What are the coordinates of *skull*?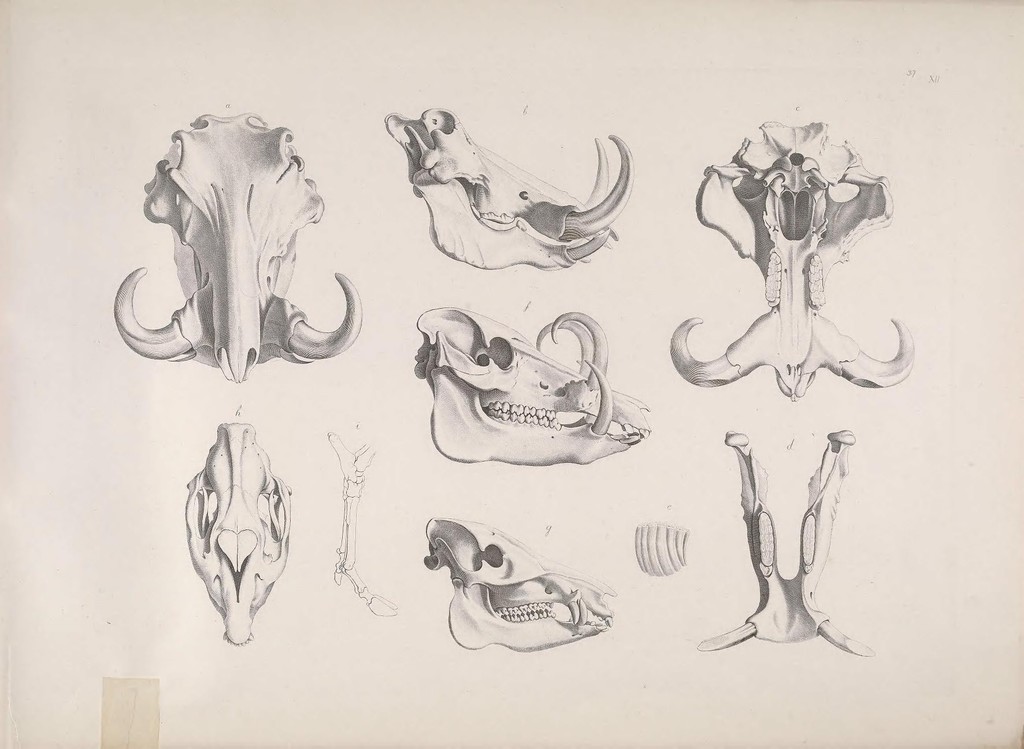
rect(669, 121, 920, 403).
